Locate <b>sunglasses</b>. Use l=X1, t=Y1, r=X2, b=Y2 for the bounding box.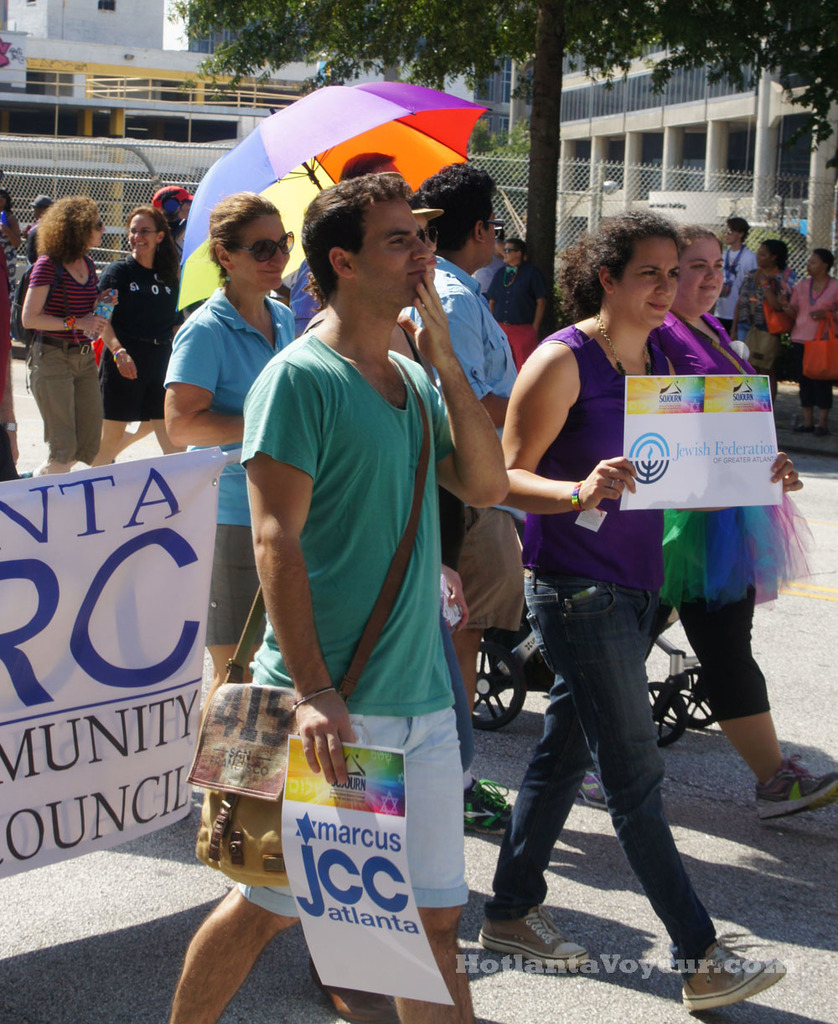
l=92, t=219, r=101, b=233.
